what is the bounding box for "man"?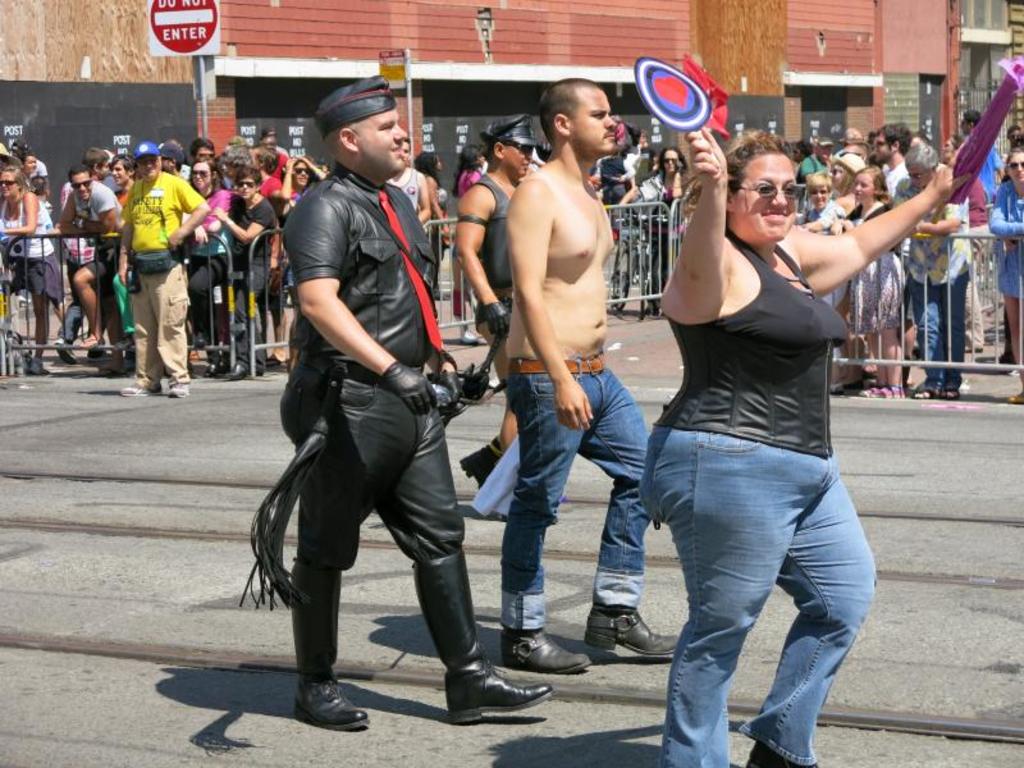
56, 145, 105, 364.
